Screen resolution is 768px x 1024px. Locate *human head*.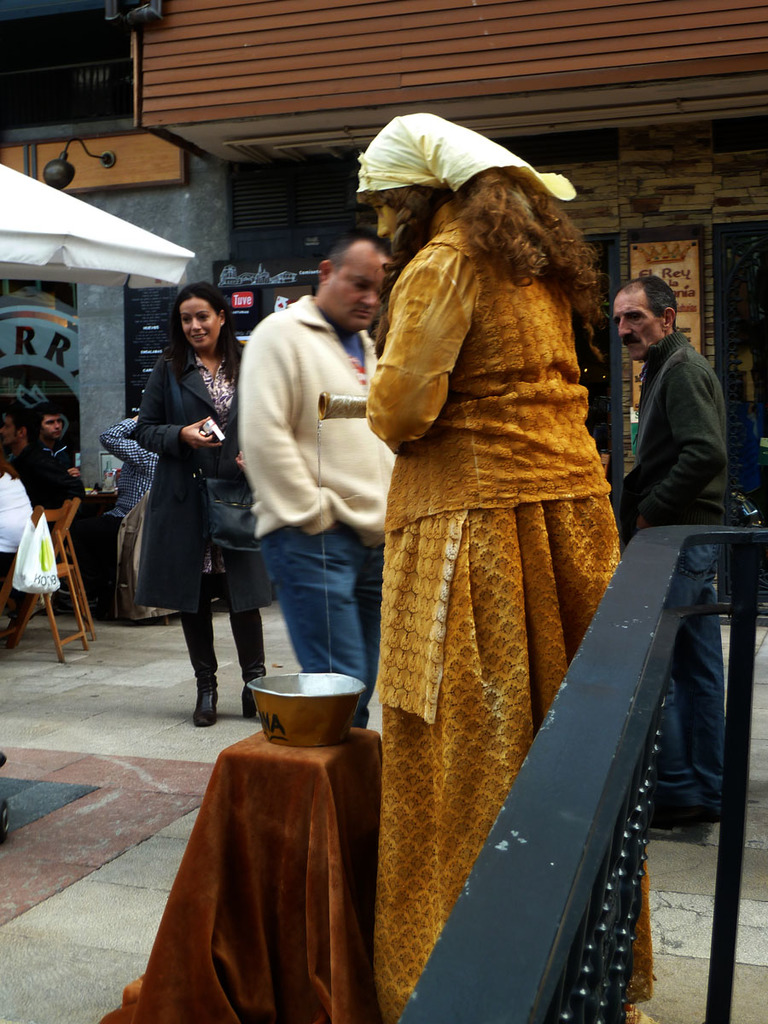
162, 272, 233, 345.
